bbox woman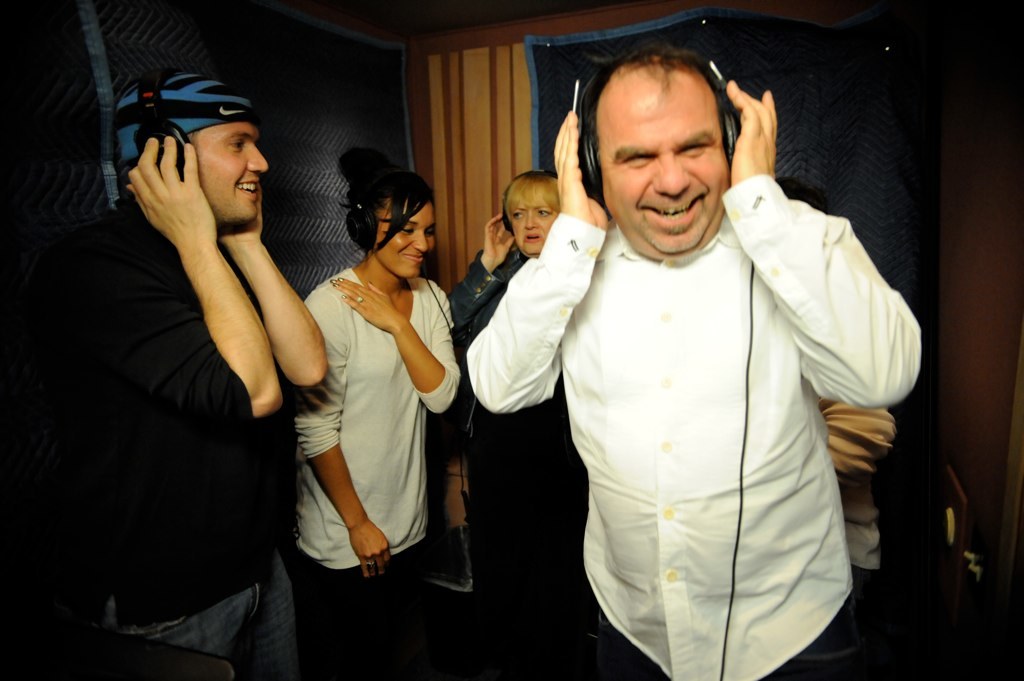
(left=280, top=140, right=468, bottom=680)
